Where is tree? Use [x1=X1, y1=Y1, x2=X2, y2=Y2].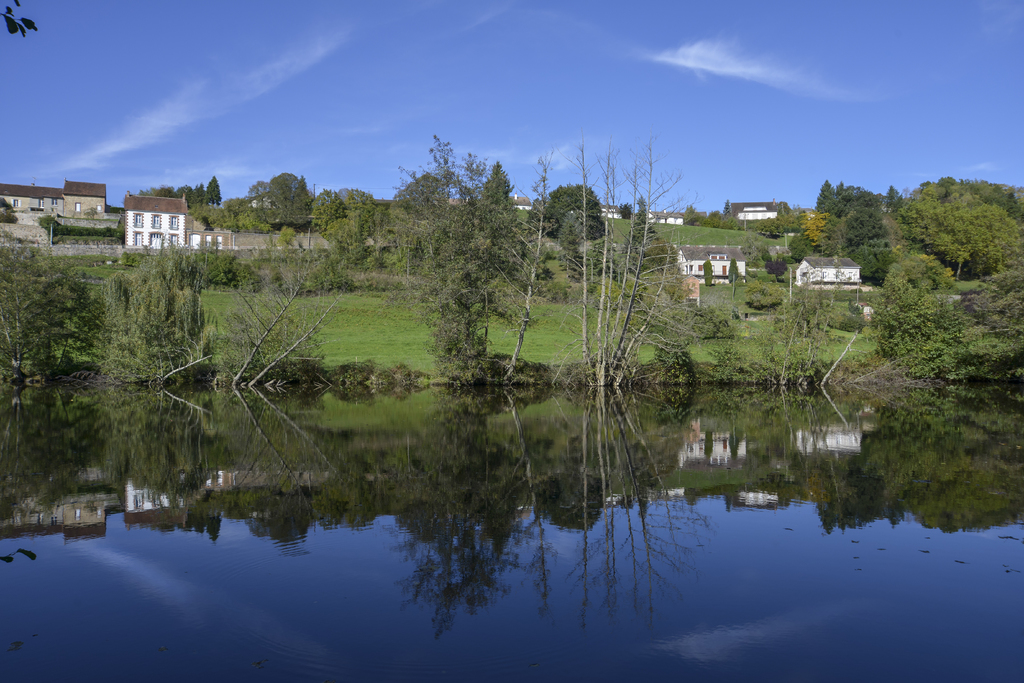
[x1=185, y1=185, x2=207, y2=204].
